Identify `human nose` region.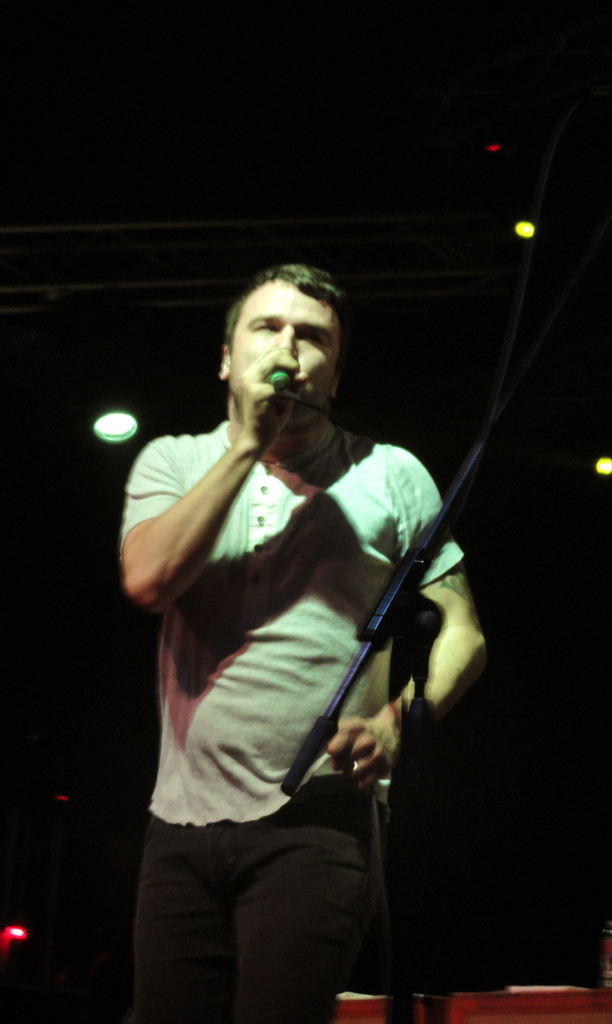
Region: x1=267, y1=327, x2=294, y2=355.
